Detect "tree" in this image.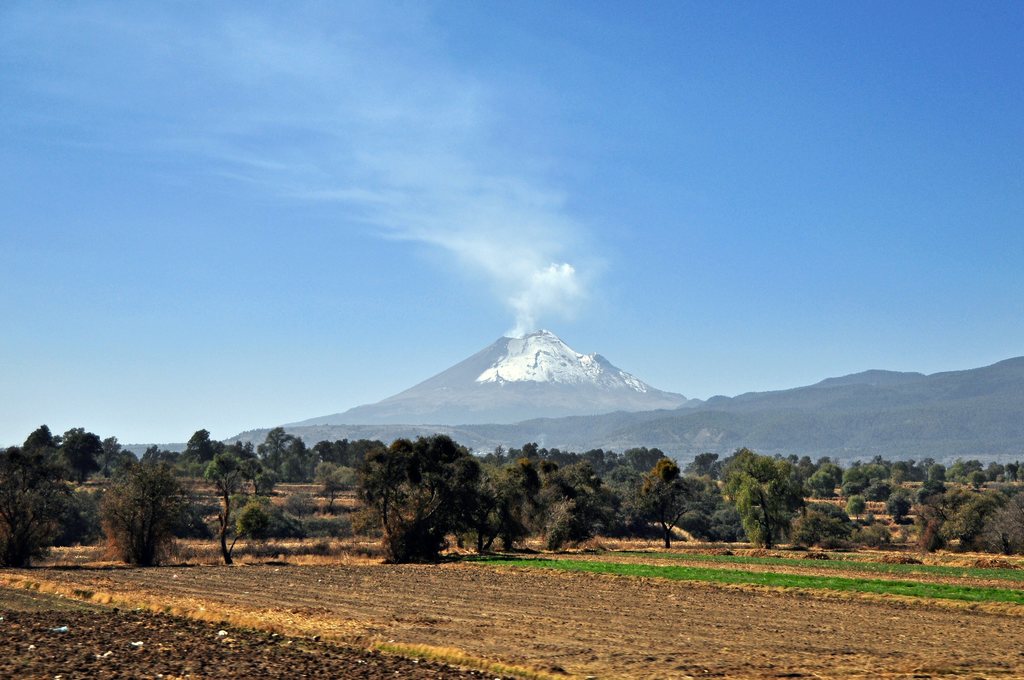
Detection: [left=847, top=497, right=865, bottom=521].
